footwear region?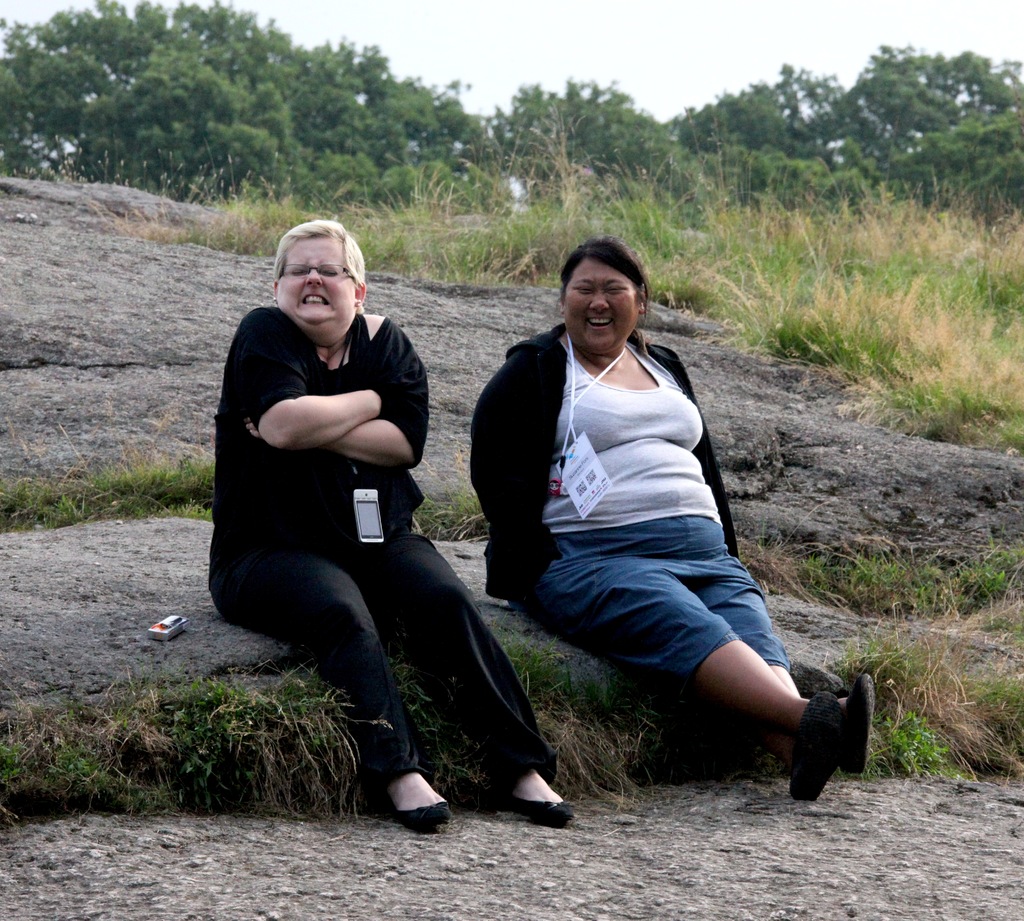
<bbox>842, 676, 873, 768</bbox>
